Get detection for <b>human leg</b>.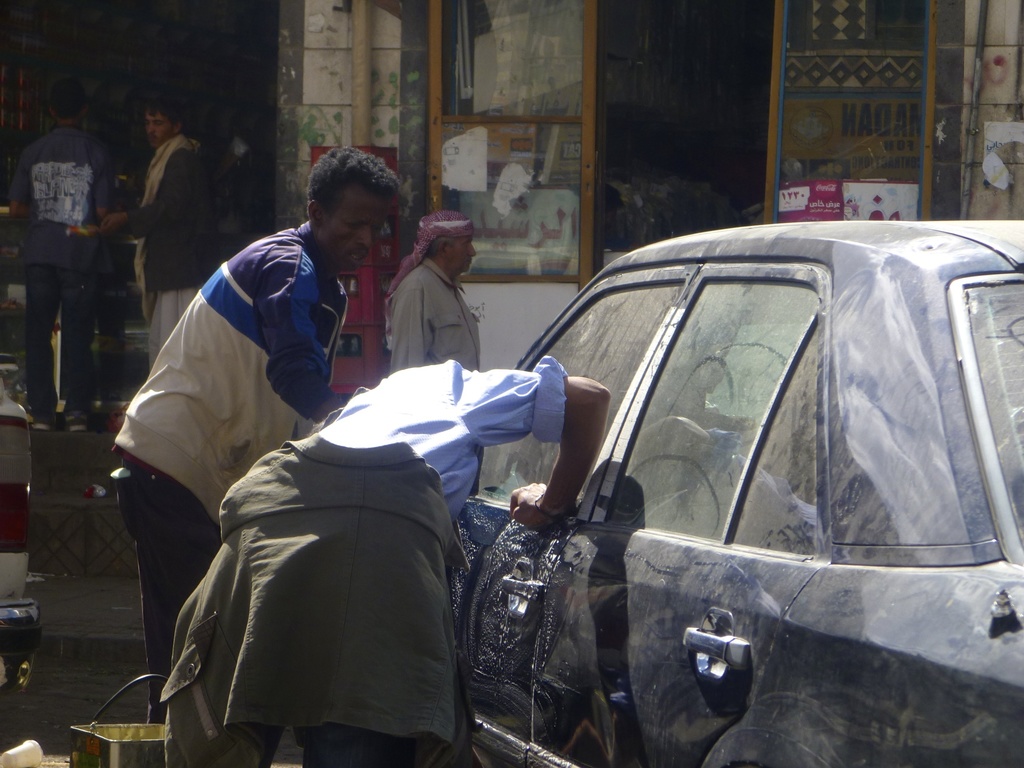
Detection: BBox(118, 461, 224, 720).
